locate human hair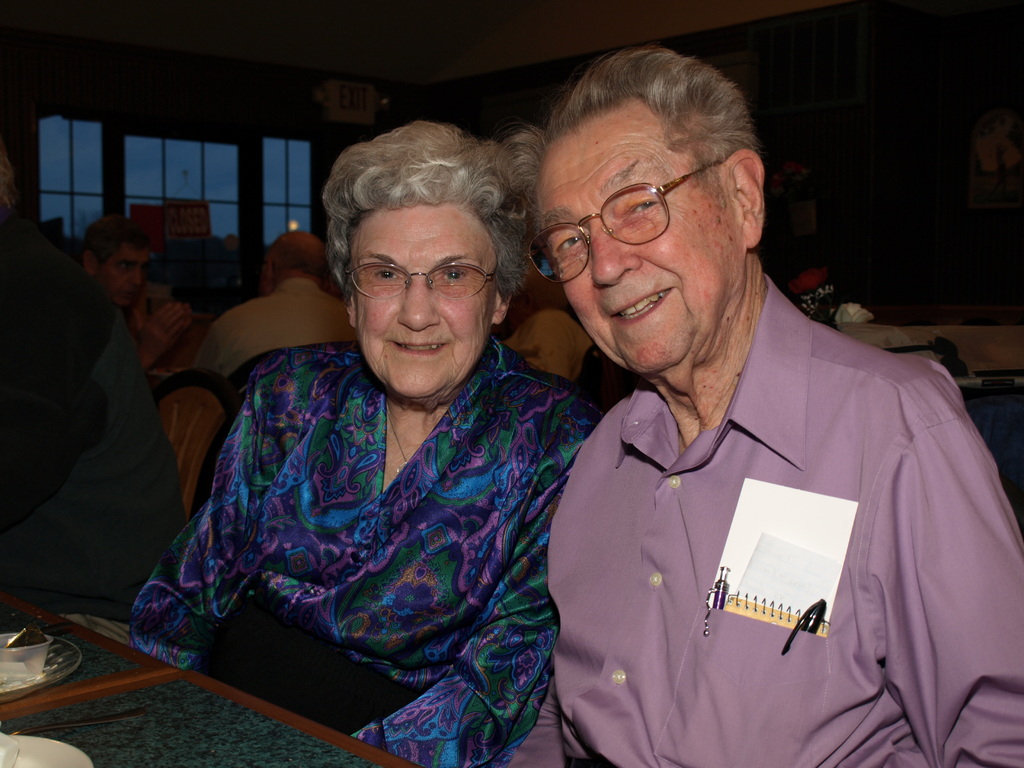
<region>79, 216, 153, 271</region>
